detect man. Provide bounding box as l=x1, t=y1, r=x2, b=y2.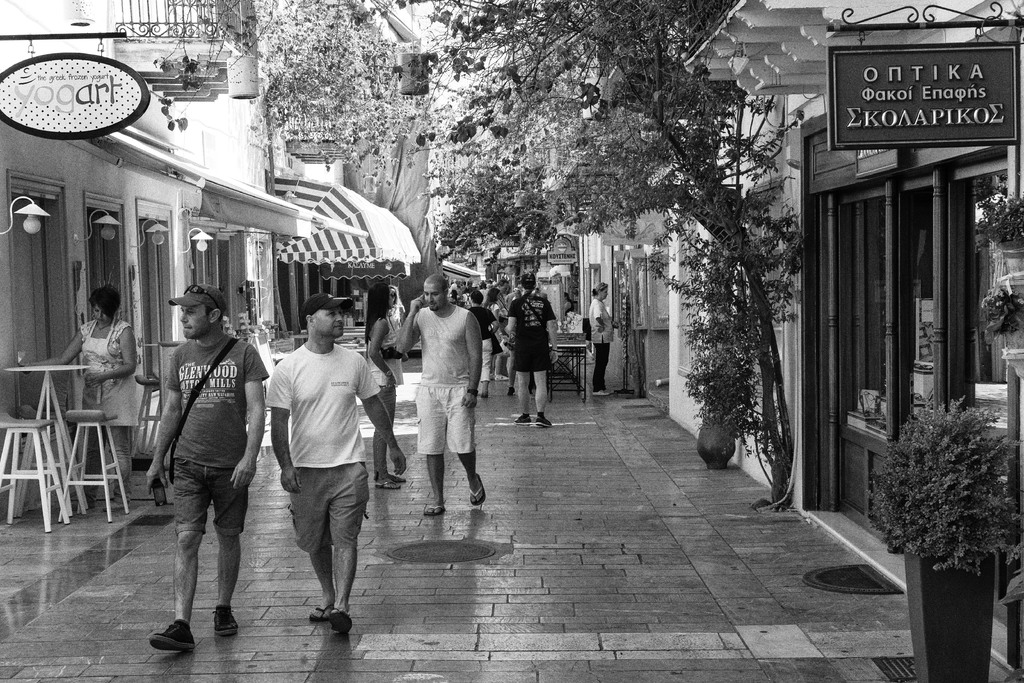
l=144, t=284, r=267, b=654.
